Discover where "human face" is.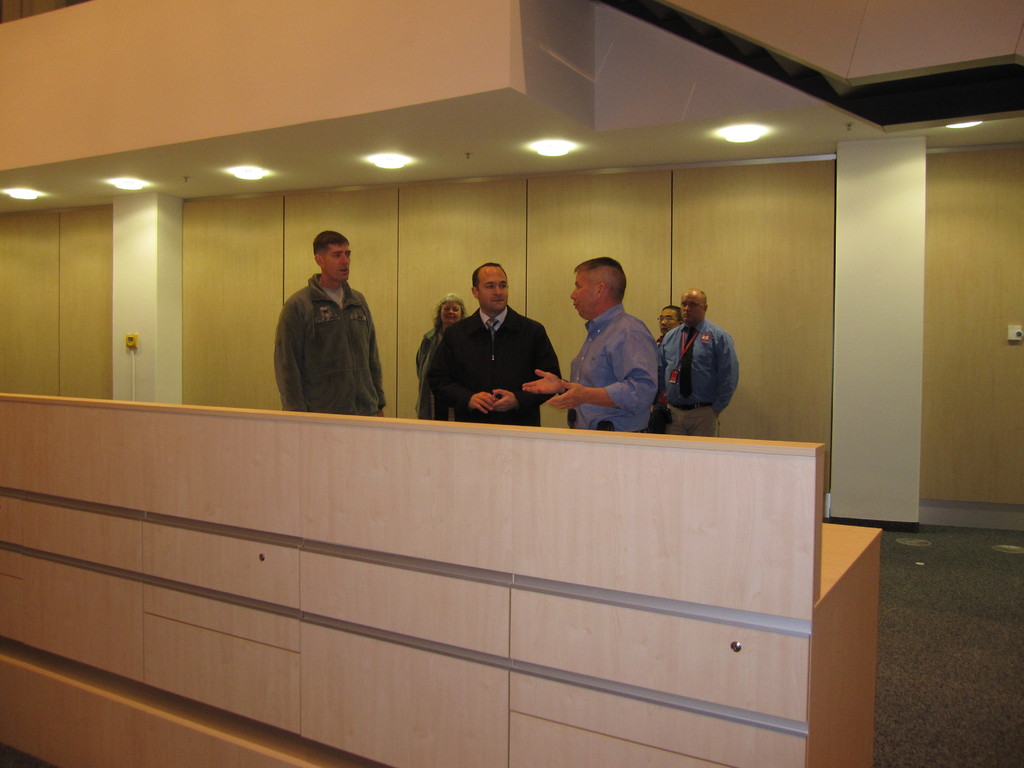
Discovered at left=480, top=266, right=507, bottom=313.
